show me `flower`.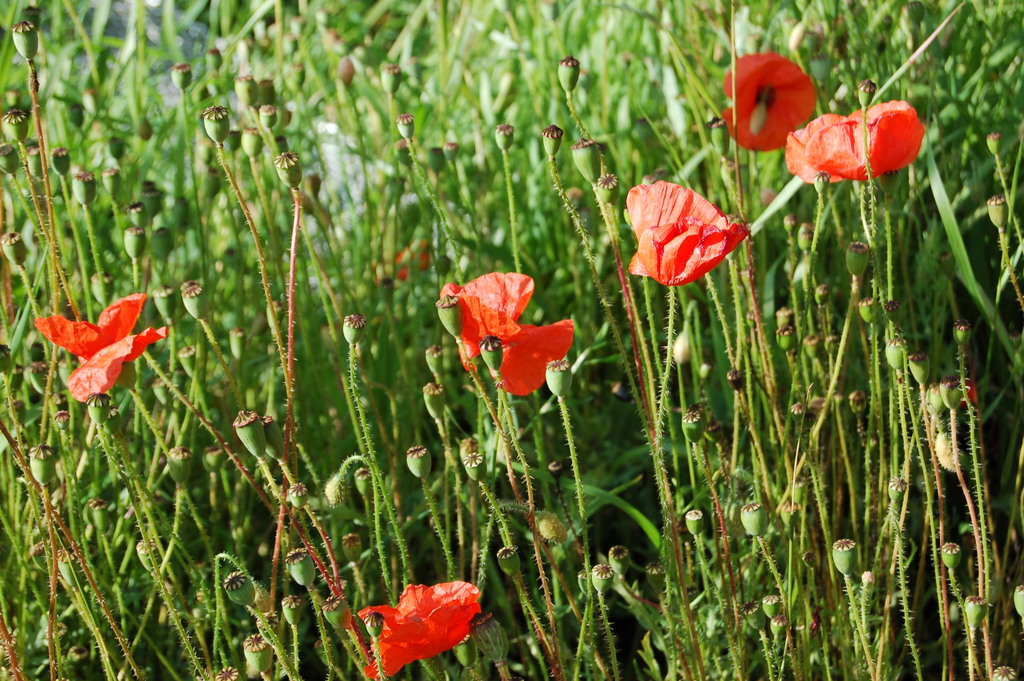
`flower` is here: bbox=[725, 54, 814, 145].
